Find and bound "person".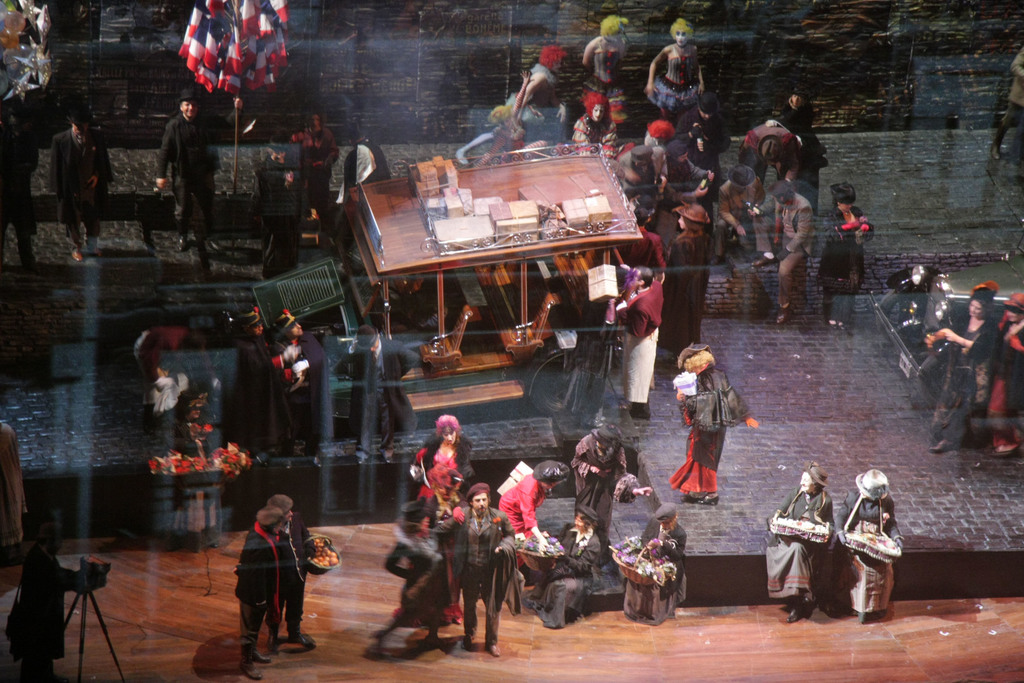
Bound: bbox=[164, 391, 221, 554].
